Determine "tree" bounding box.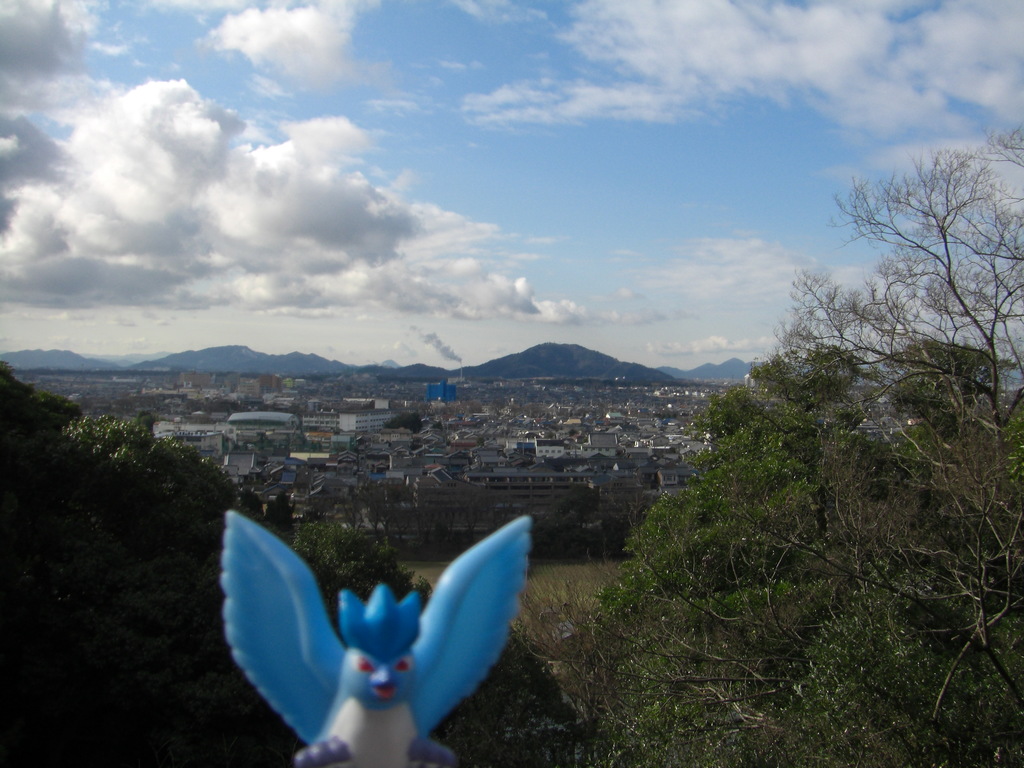
Determined: (675, 126, 1008, 728).
